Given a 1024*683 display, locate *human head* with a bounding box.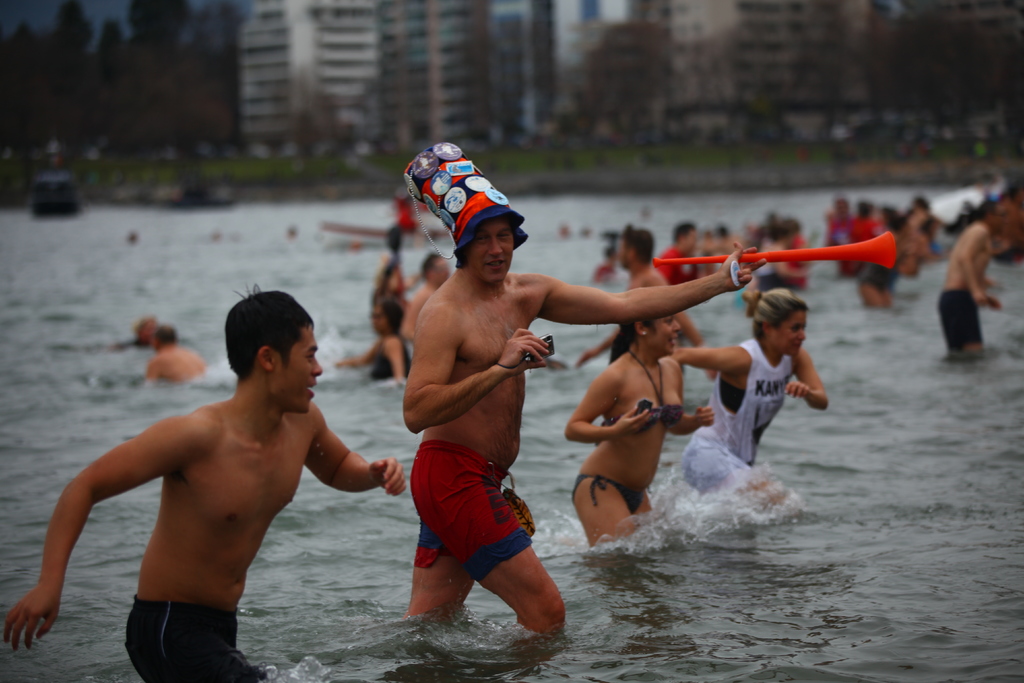
Located: box=[204, 284, 327, 416].
